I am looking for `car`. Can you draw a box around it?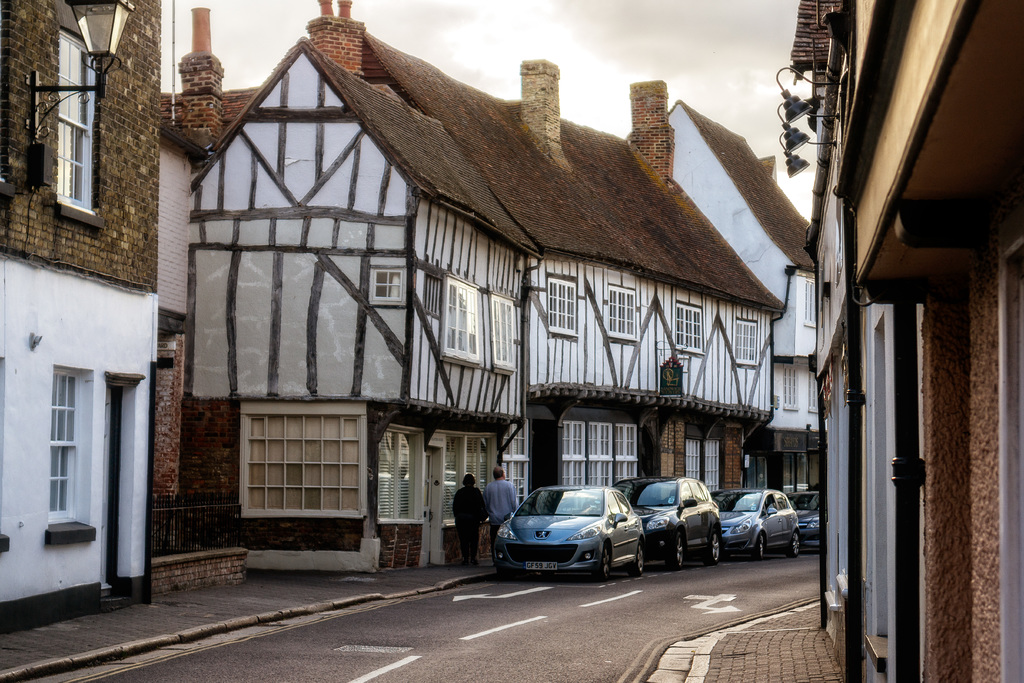
Sure, the bounding box is x1=782, y1=490, x2=826, y2=545.
